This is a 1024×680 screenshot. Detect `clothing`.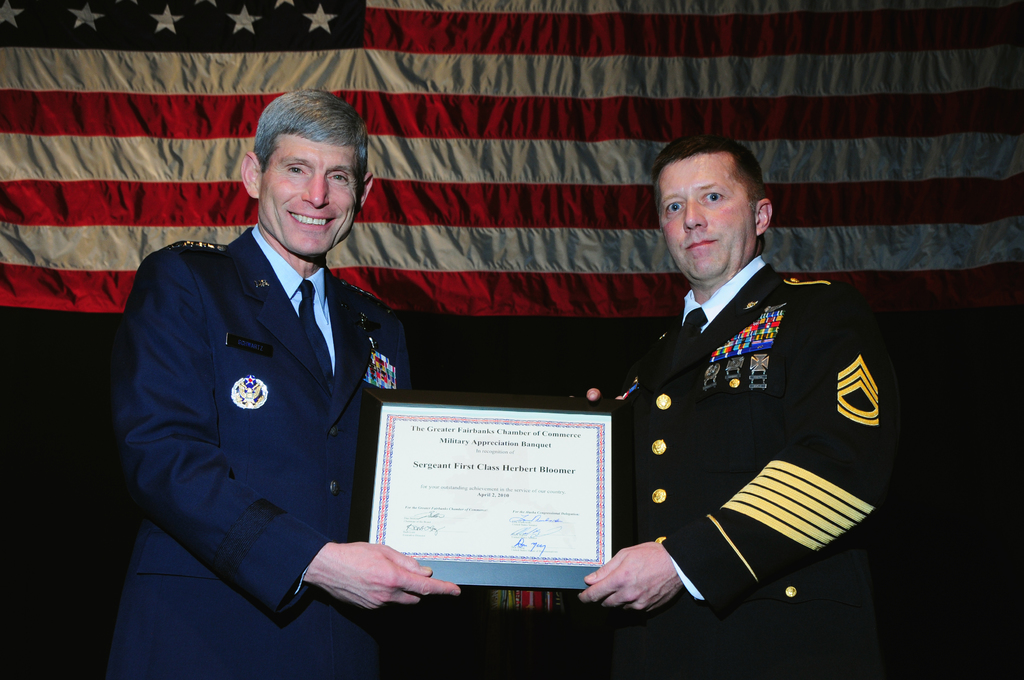
<bbox>107, 206, 411, 679</bbox>.
